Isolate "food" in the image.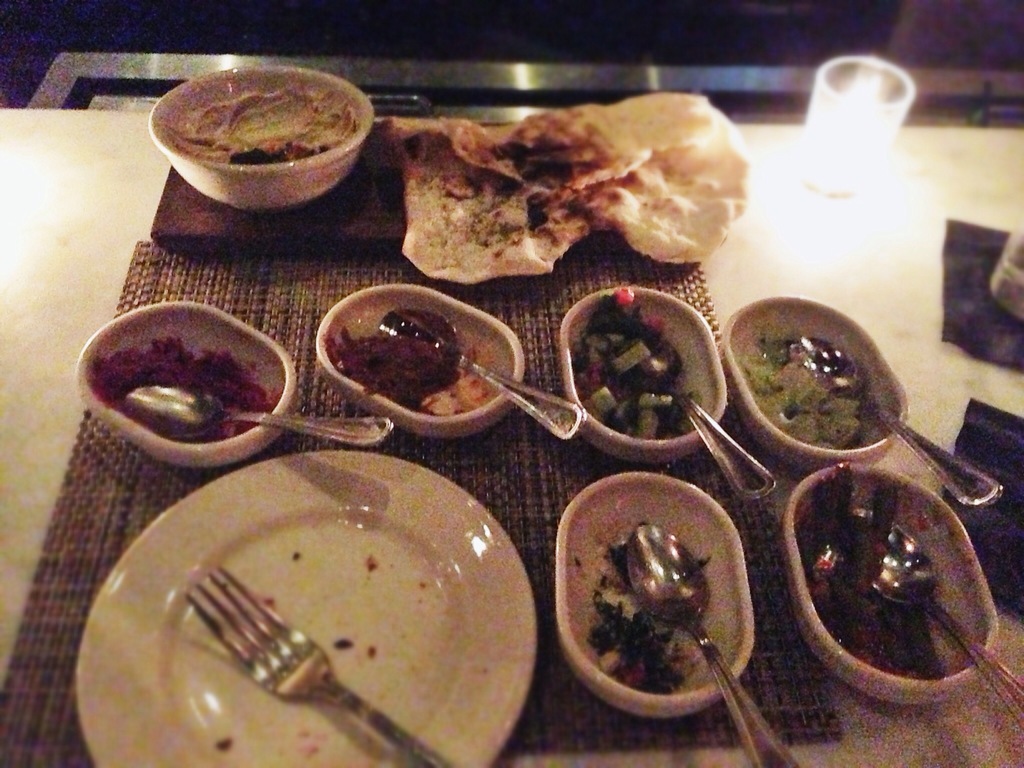
Isolated region: x1=93, y1=335, x2=276, y2=442.
